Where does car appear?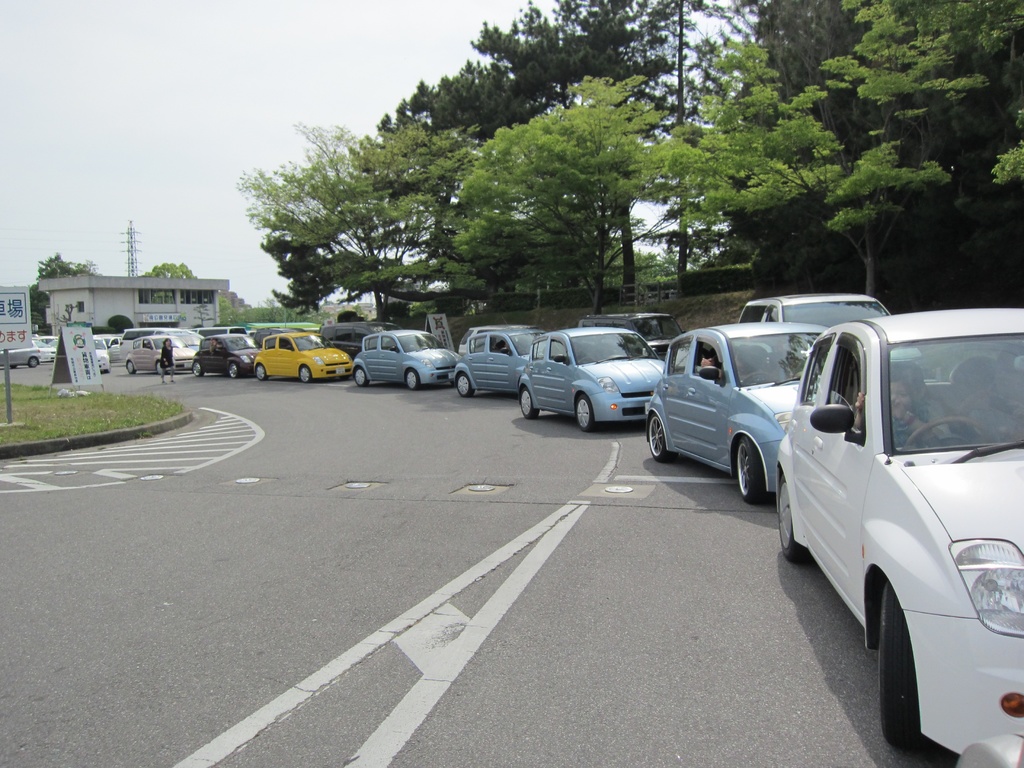
Appears at 735 291 890 331.
